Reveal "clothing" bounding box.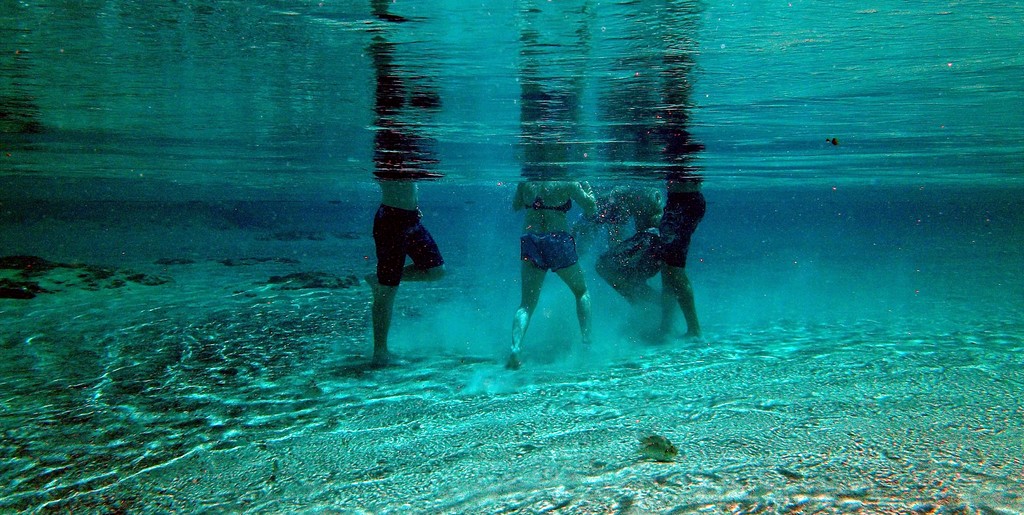
Revealed: box=[518, 231, 578, 274].
